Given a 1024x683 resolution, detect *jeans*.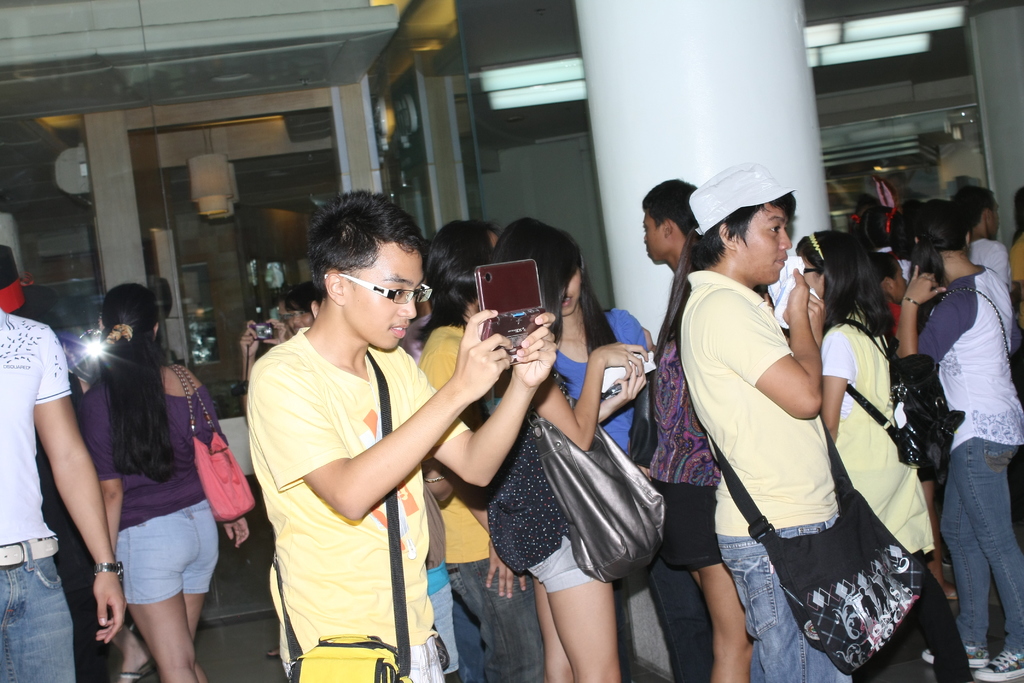
[left=942, top=439, right=1023, bottom=653].
